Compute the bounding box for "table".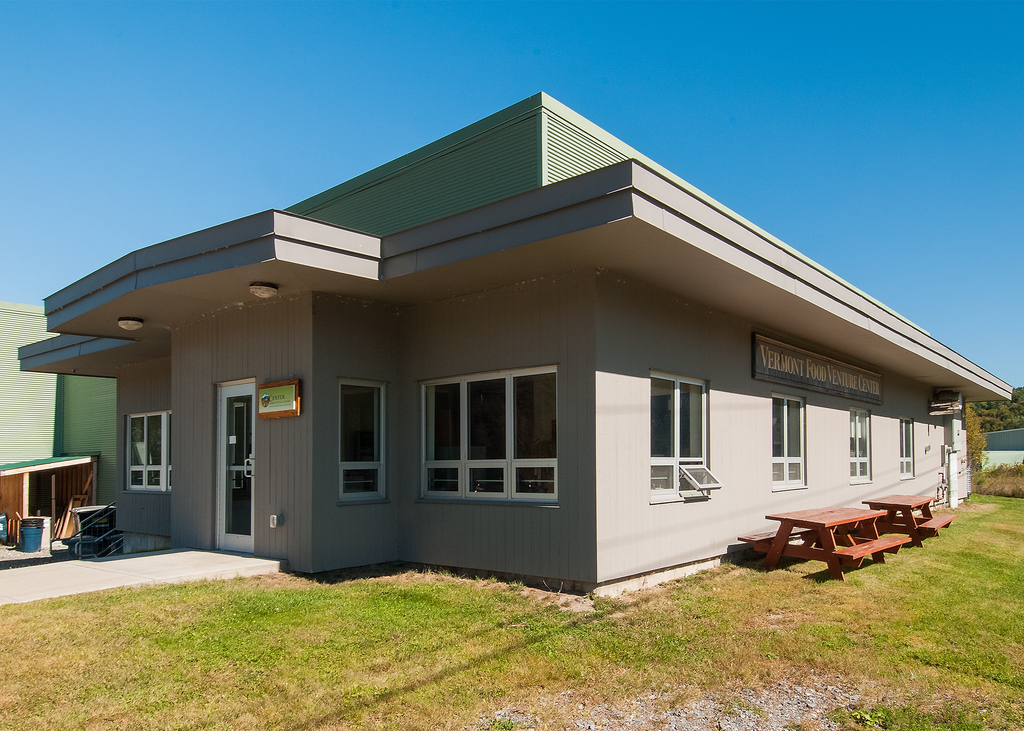
[744,497,956,583].
